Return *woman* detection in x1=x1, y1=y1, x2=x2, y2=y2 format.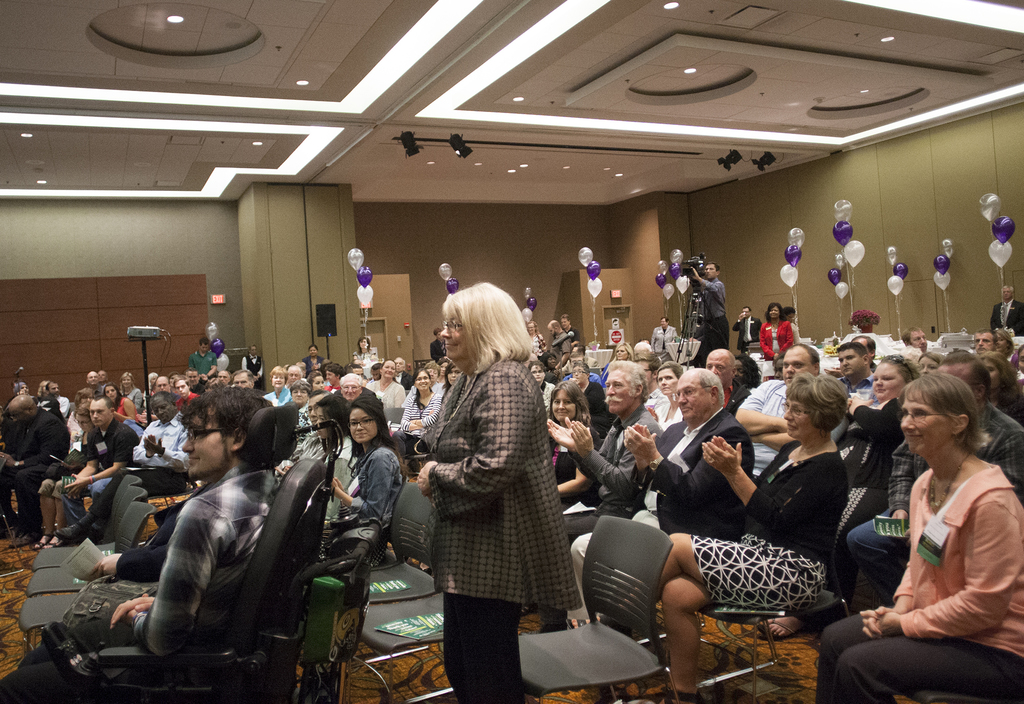
x1=3, y1=381, x2=34, y2=412.
